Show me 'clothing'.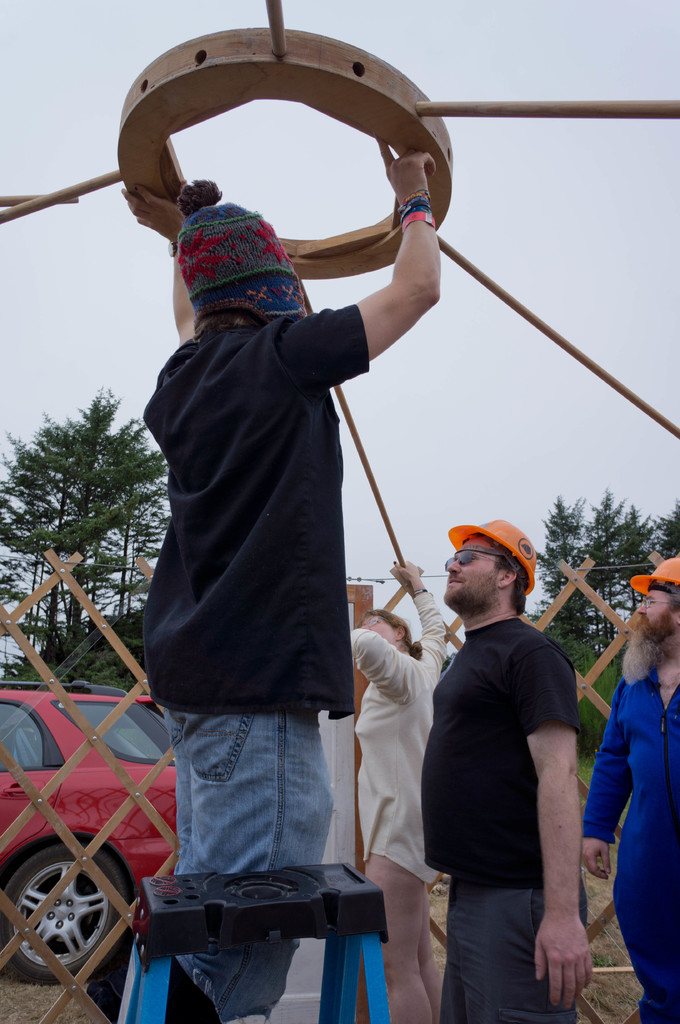
'clothing' is here: locate(587, 657, 679, 1023).
